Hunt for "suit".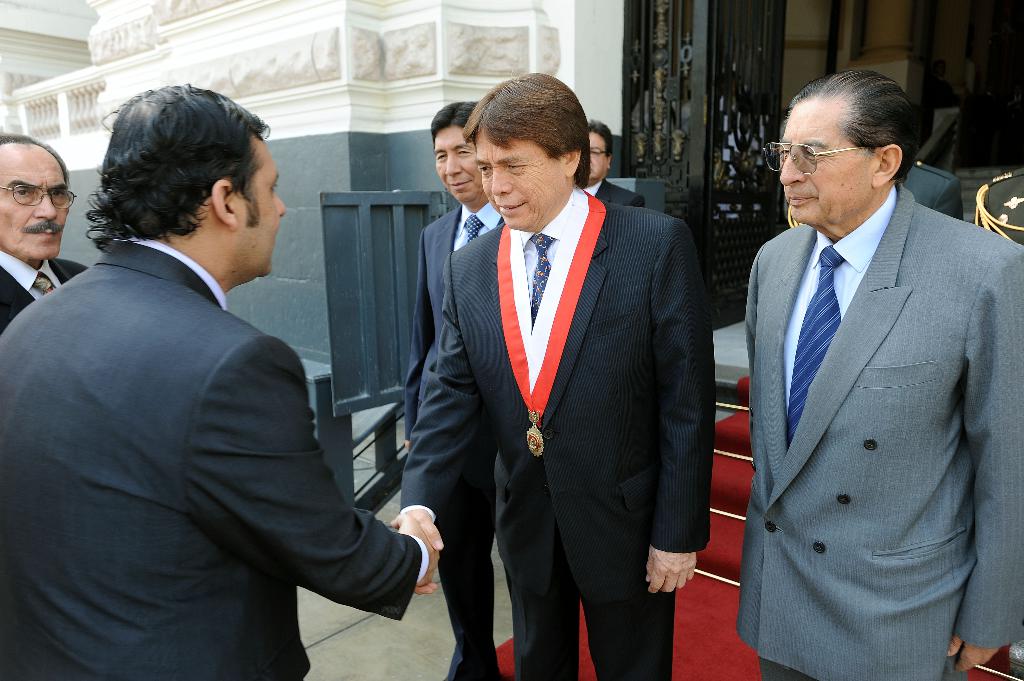
Hunted down at l=0, t=251, r=90, b=333.
